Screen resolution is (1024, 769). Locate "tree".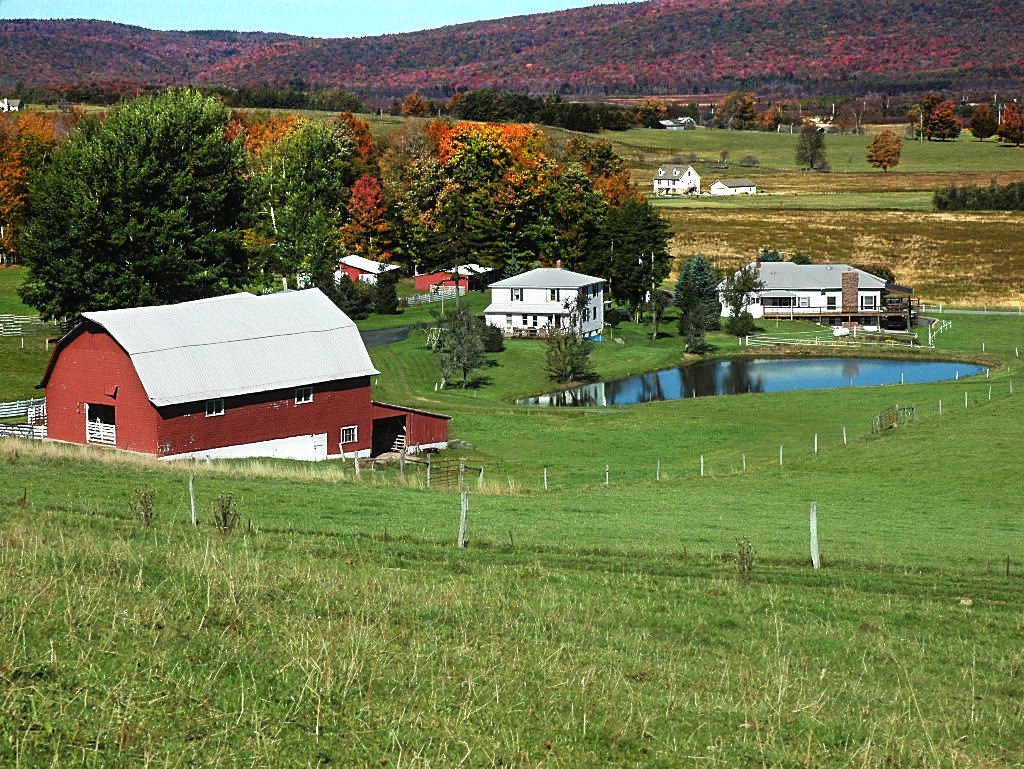
<region>672, 250, 714, 362</region>.
